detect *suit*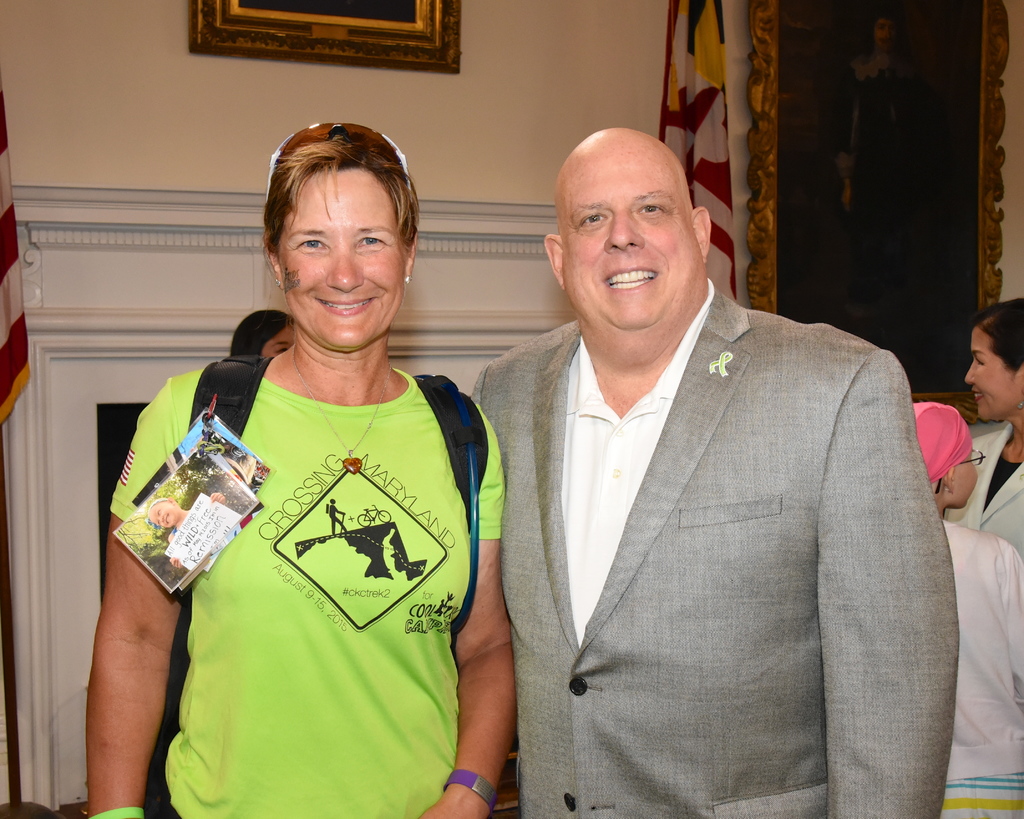
[537, 224, 970, 792]
